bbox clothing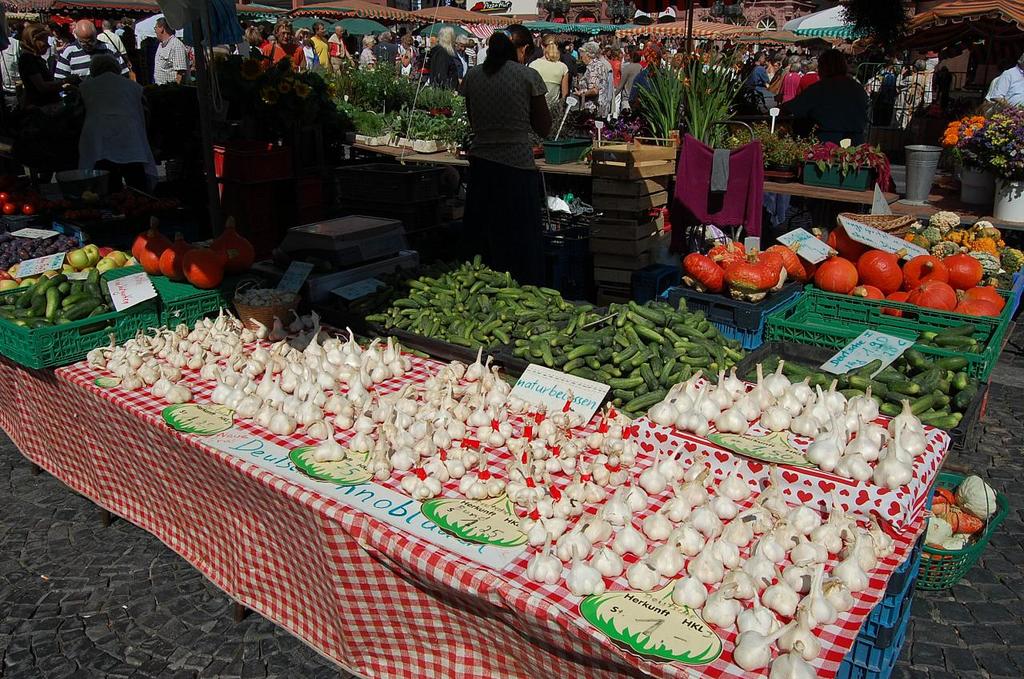
bbox=[21, 50, 66, 169]
